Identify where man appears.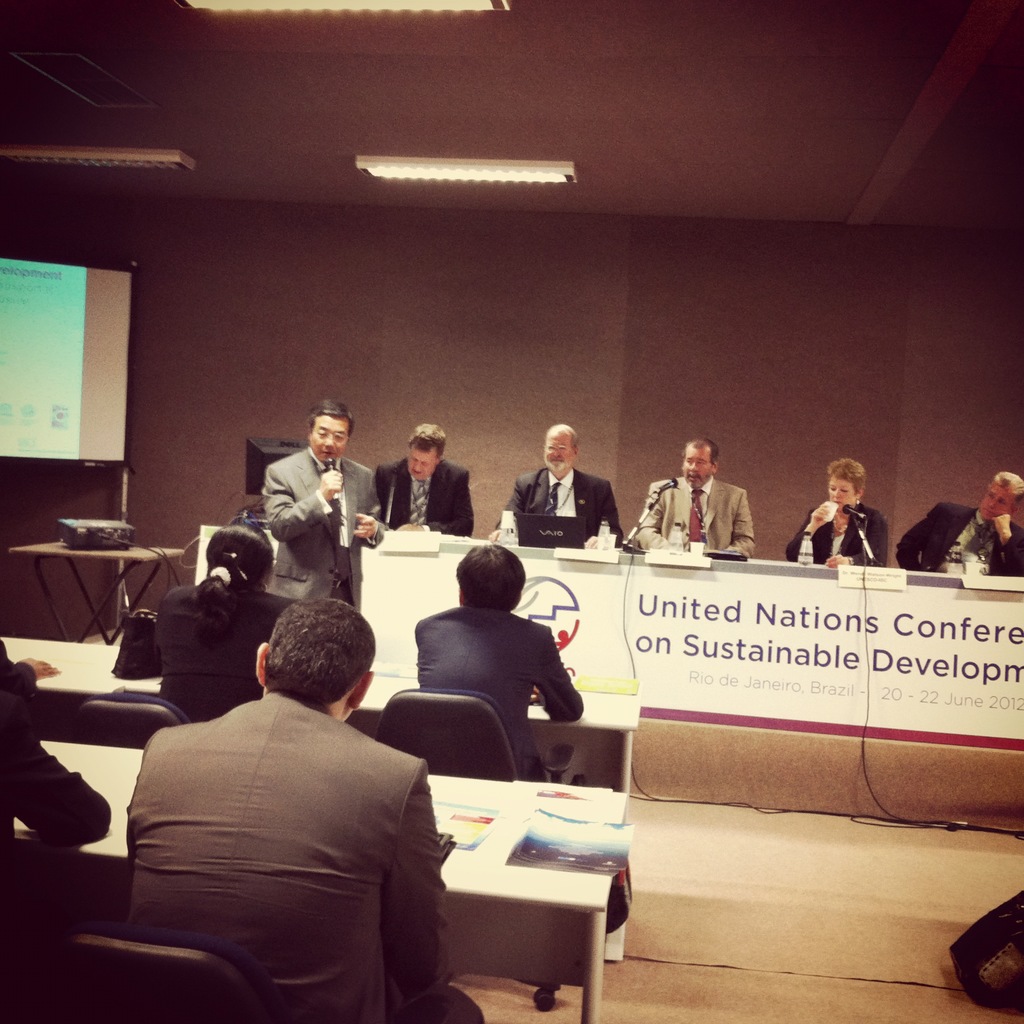
Appears at crop(88, 582, 486, 1009).
